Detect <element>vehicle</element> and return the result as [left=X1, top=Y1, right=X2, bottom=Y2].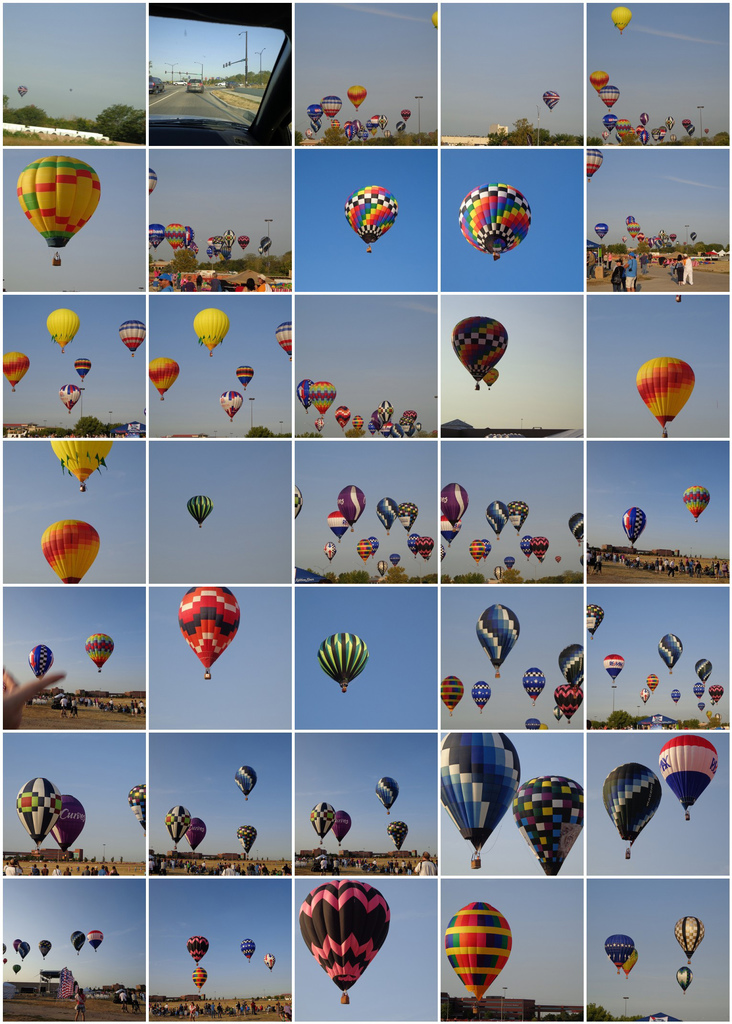
[left=184, top=75, right=212, bottom=95].
